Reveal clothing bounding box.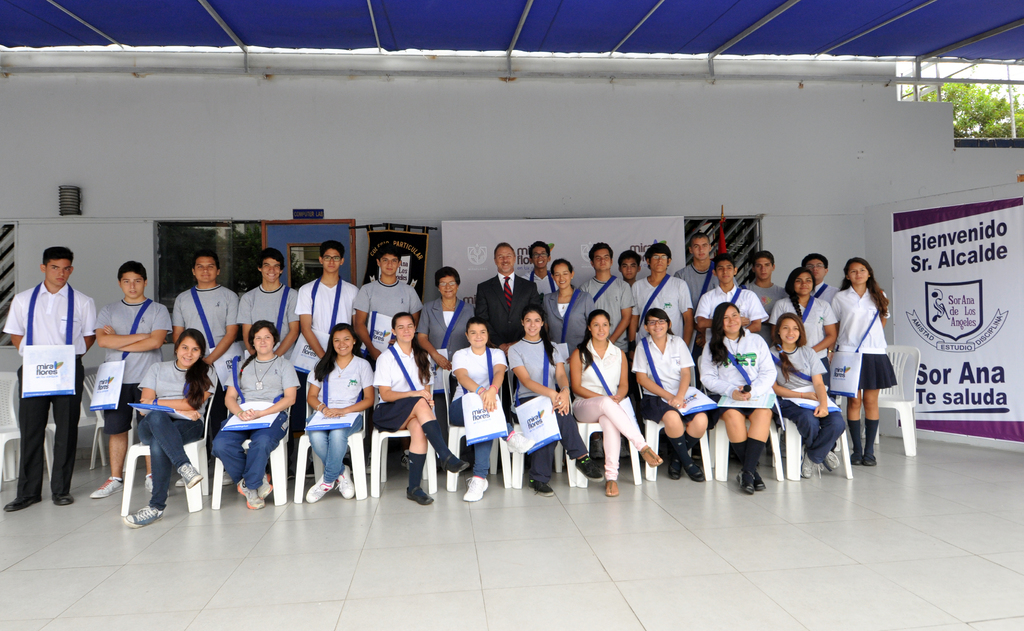
Revealed: detection(673, 257, 719, 388).
